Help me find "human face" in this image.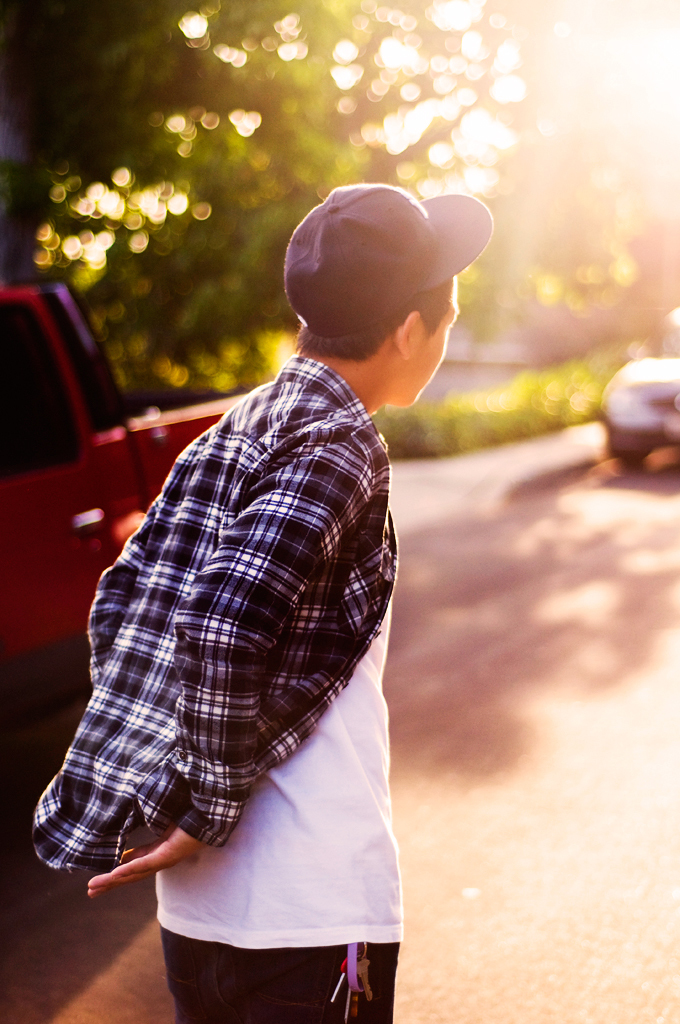
Found it: locate(404, 277, 459, 412).
